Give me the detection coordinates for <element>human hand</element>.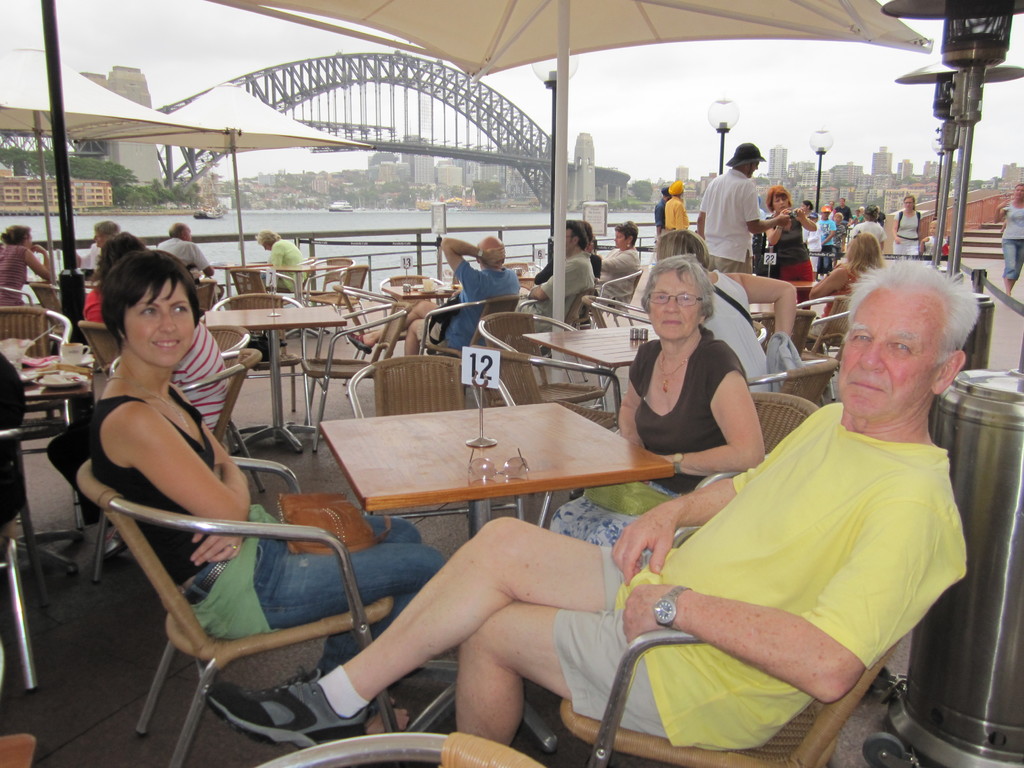
box=[188, 532, 244, 560].
